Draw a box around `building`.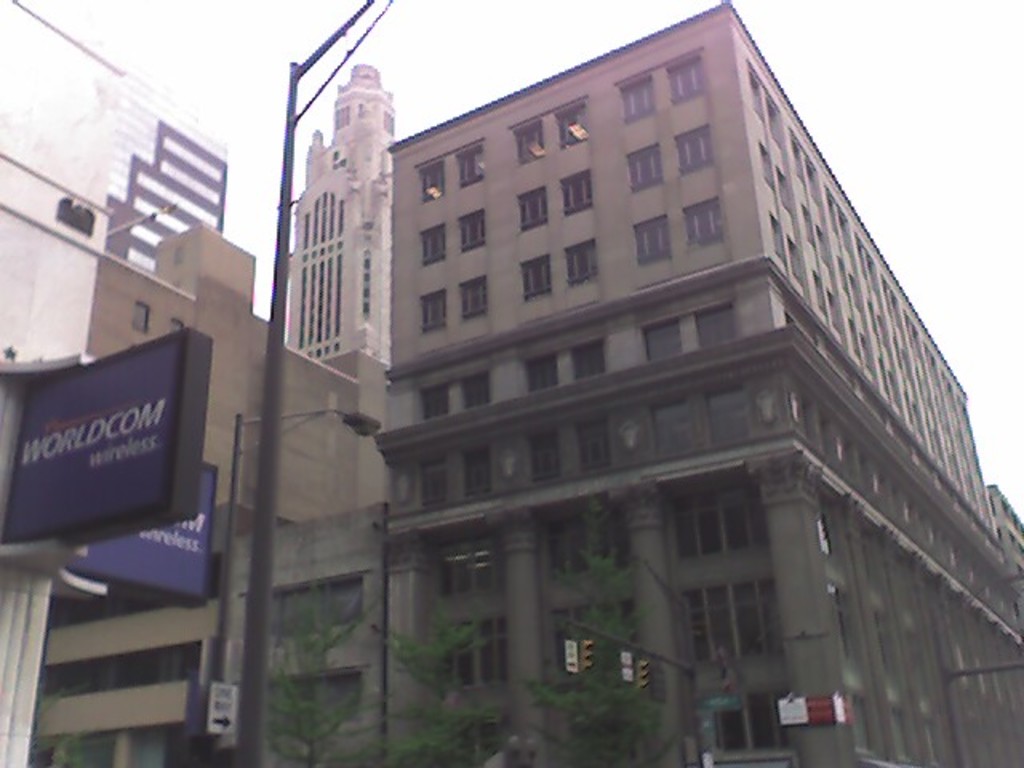
crop(0, 221, 386, 766).
